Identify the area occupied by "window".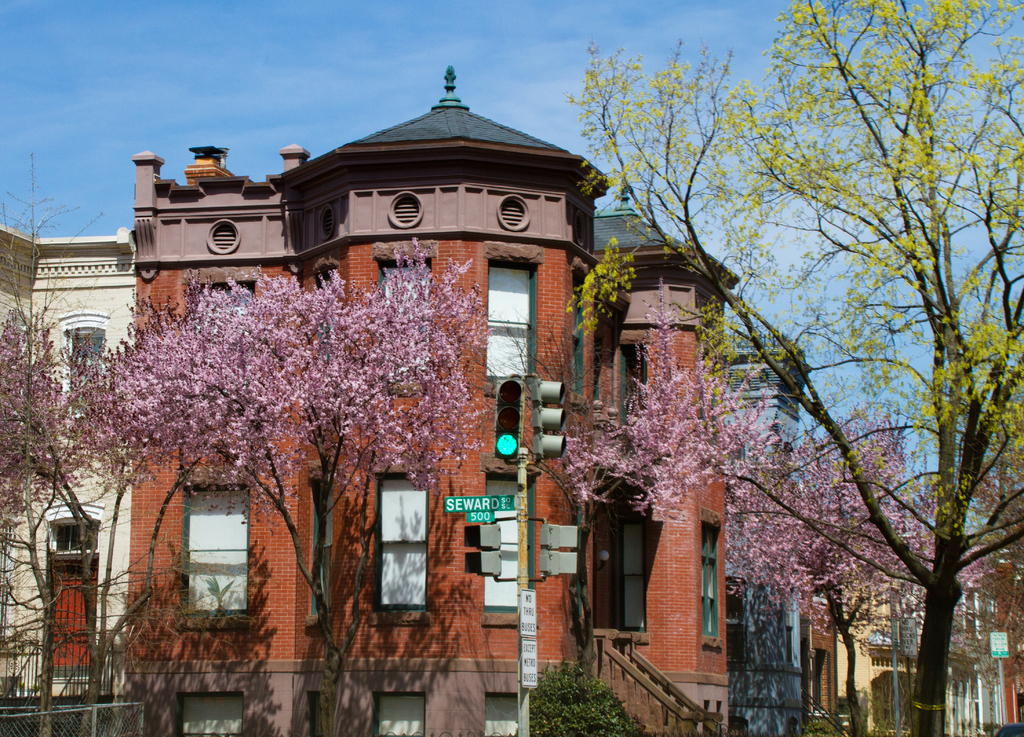
Area: bbox=(574, 295, 585, 398).
